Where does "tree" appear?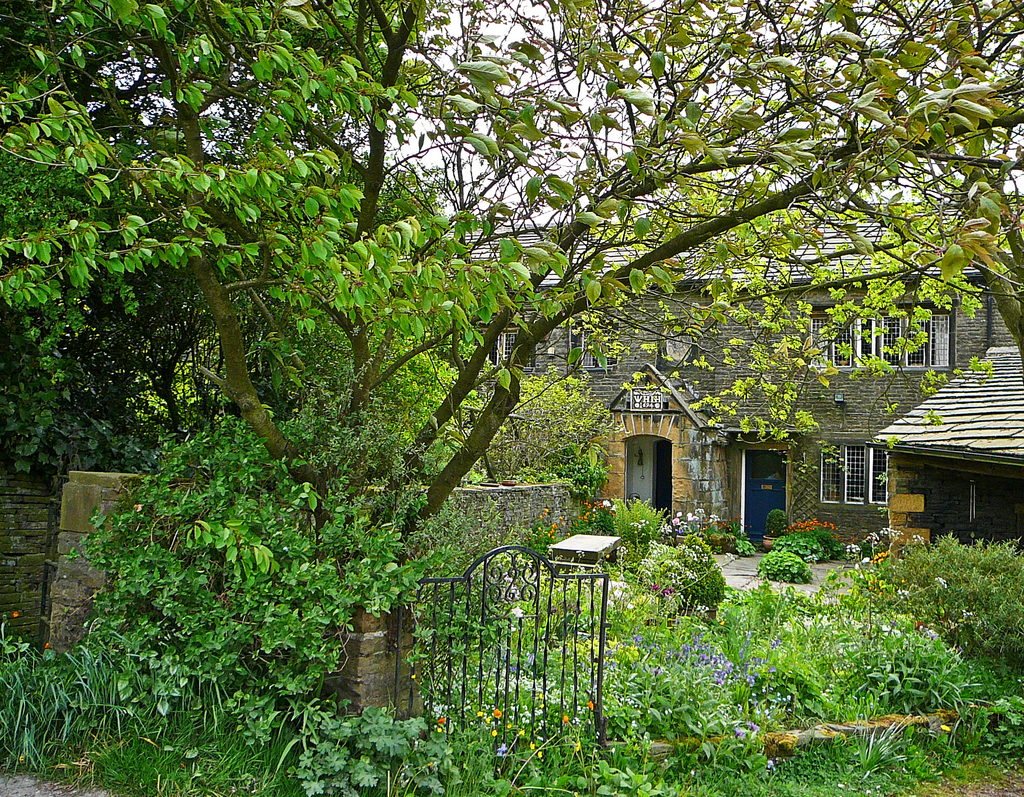
Appears at region(111, 19, 971, 664).
